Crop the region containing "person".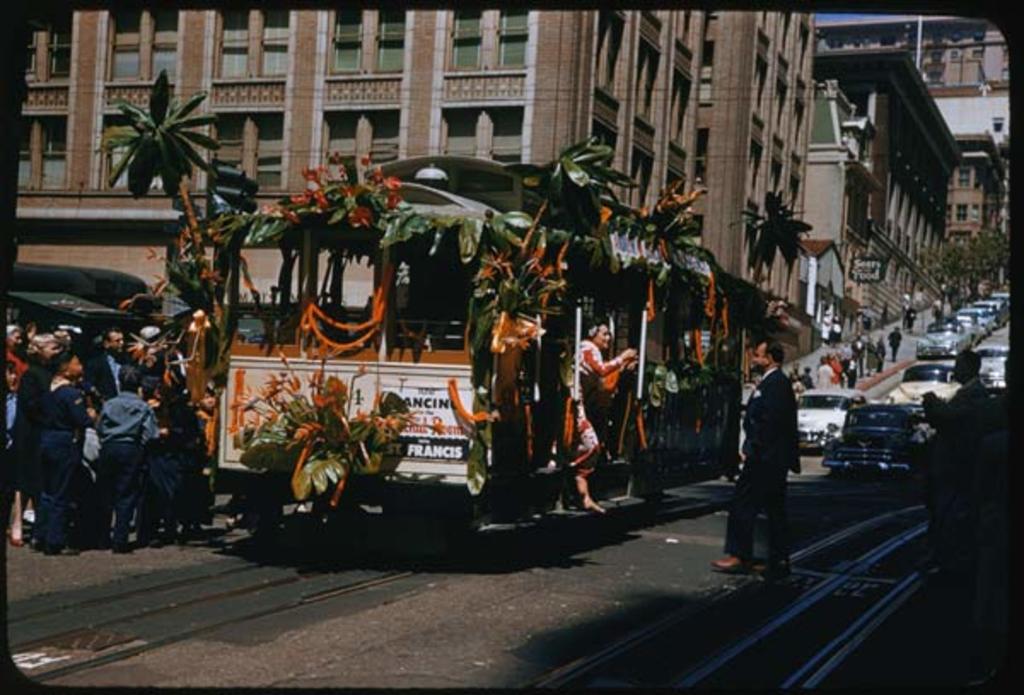
Crop region: {"left": 864, "top": 333, "right": 879, "bottom": 371}.
